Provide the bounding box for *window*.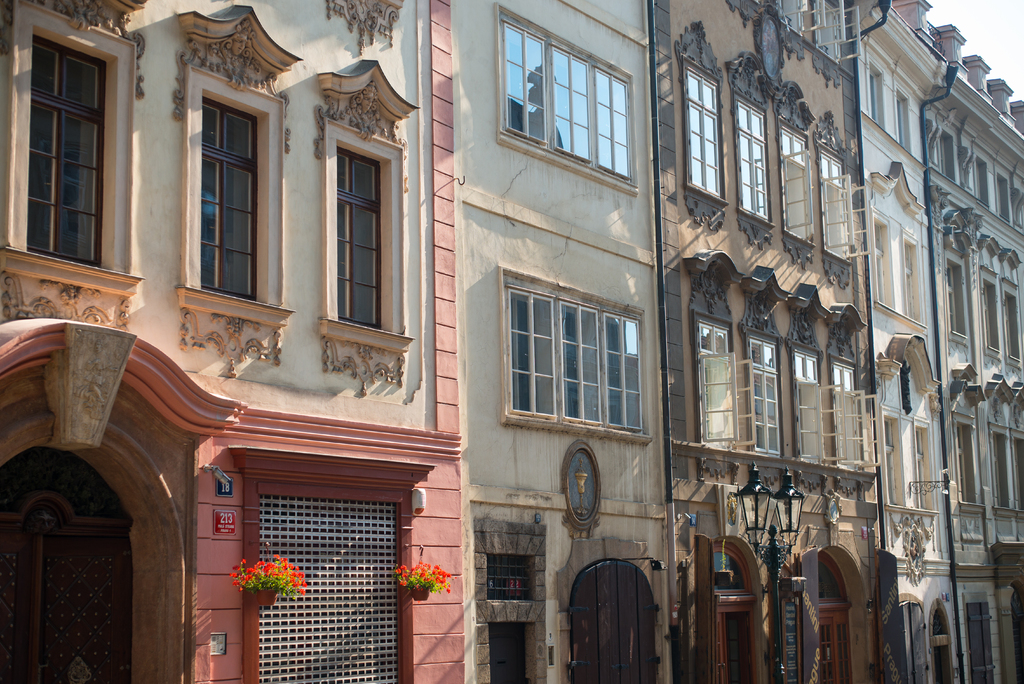
750, 338, 783, 459.
